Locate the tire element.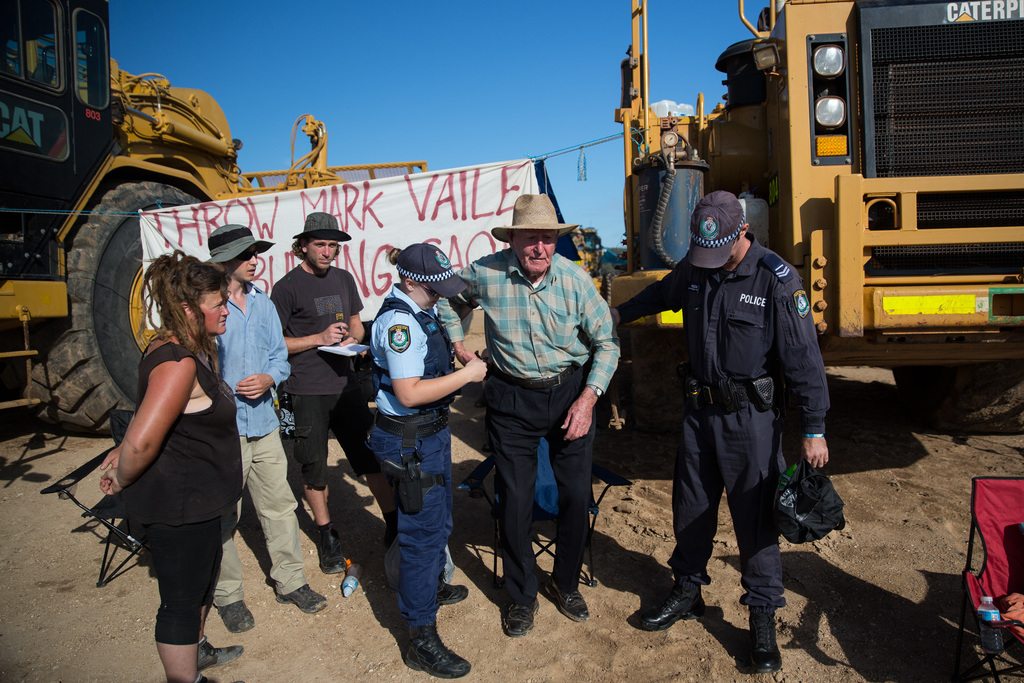
Element bbox: {"left": 628, "top": 327, "right": 688, "bottom": 438}.
